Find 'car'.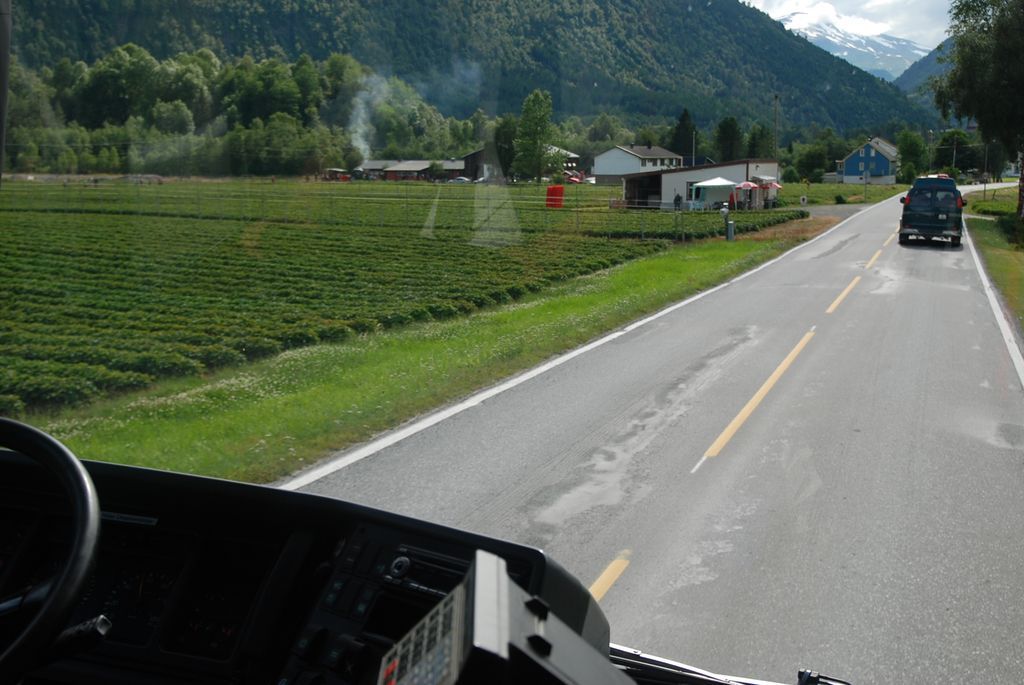
locate(900, 172, 974, 248).
